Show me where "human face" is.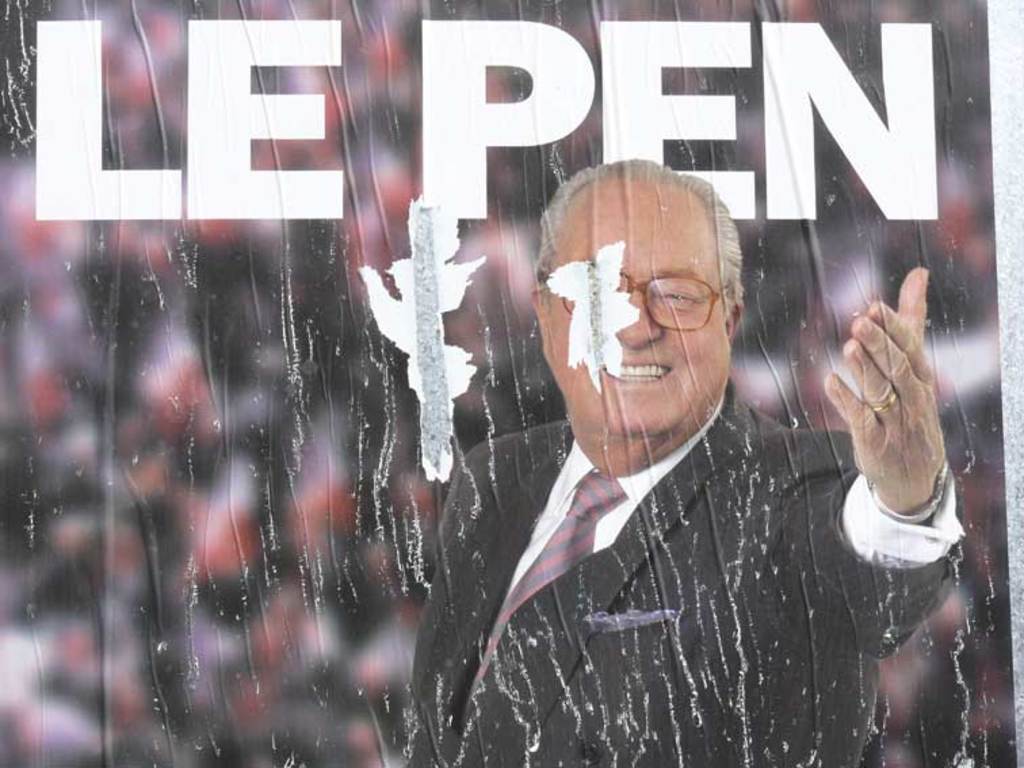
"human face" is at 538 169 750 443.
